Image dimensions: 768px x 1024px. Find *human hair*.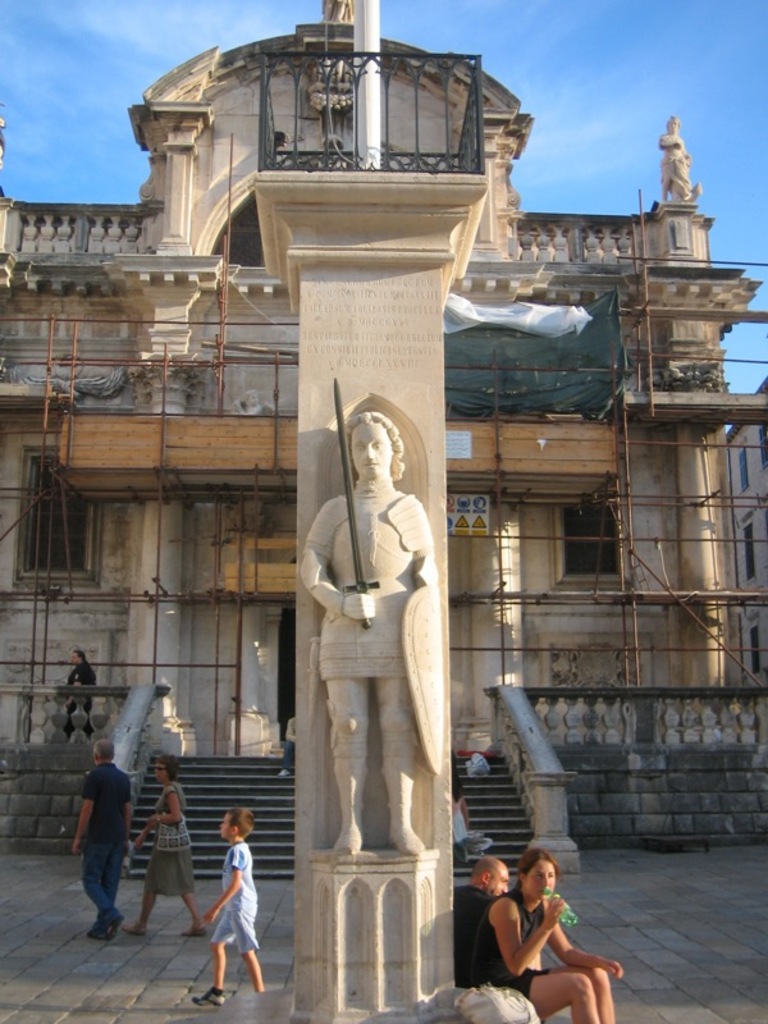
region(91, 735, 113, 760).
